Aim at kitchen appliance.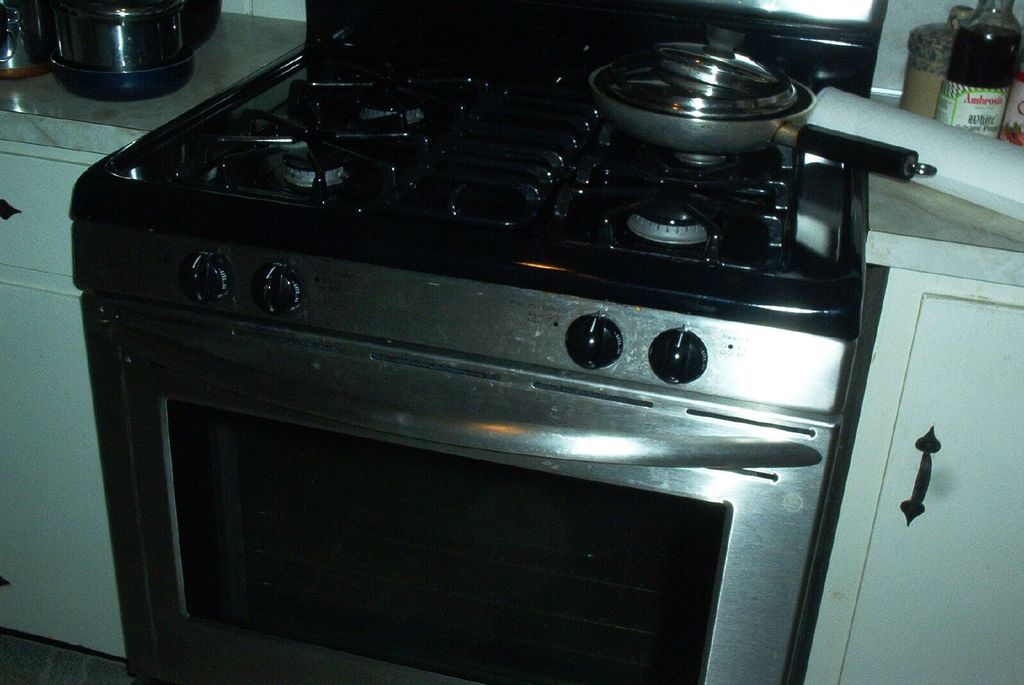
Aimed at box=[996, 84, 1023, 148].
